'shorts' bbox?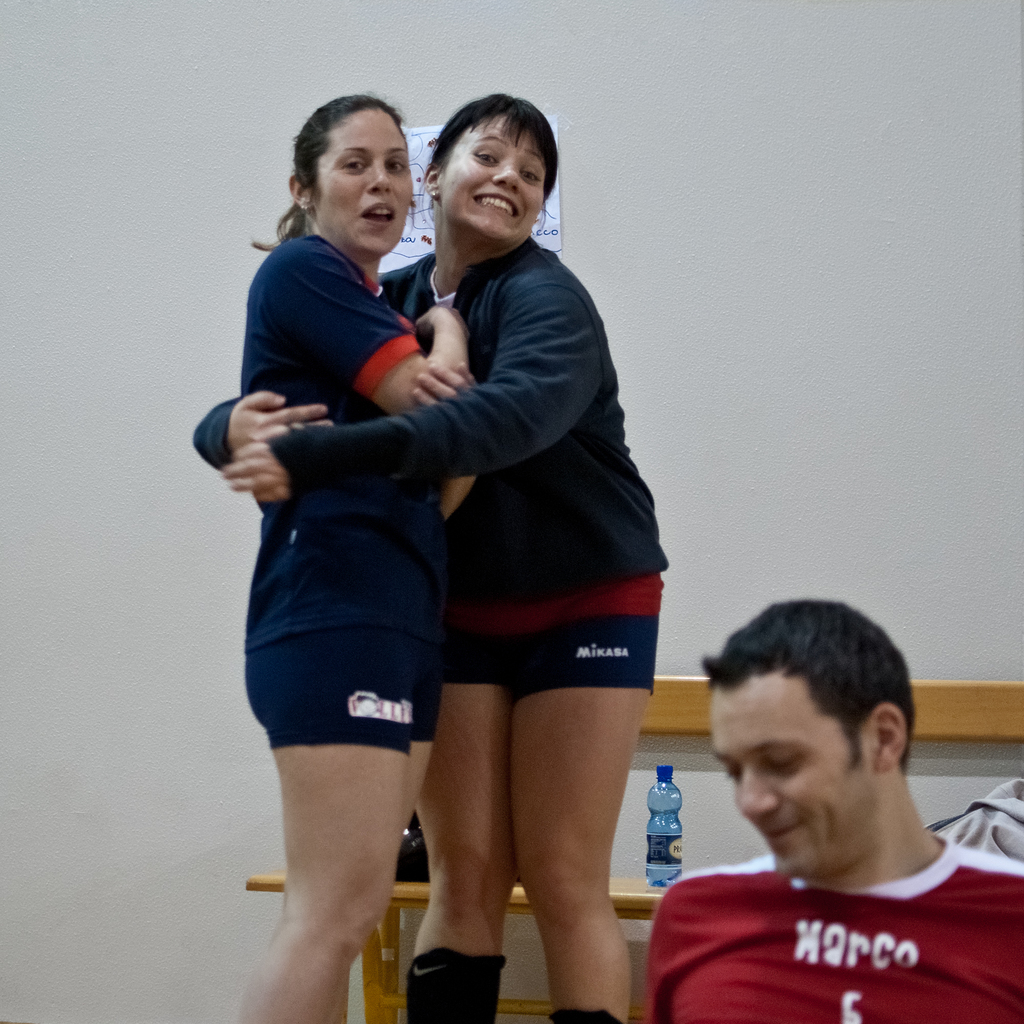
left=253, top=561, right=468, bottom=783
